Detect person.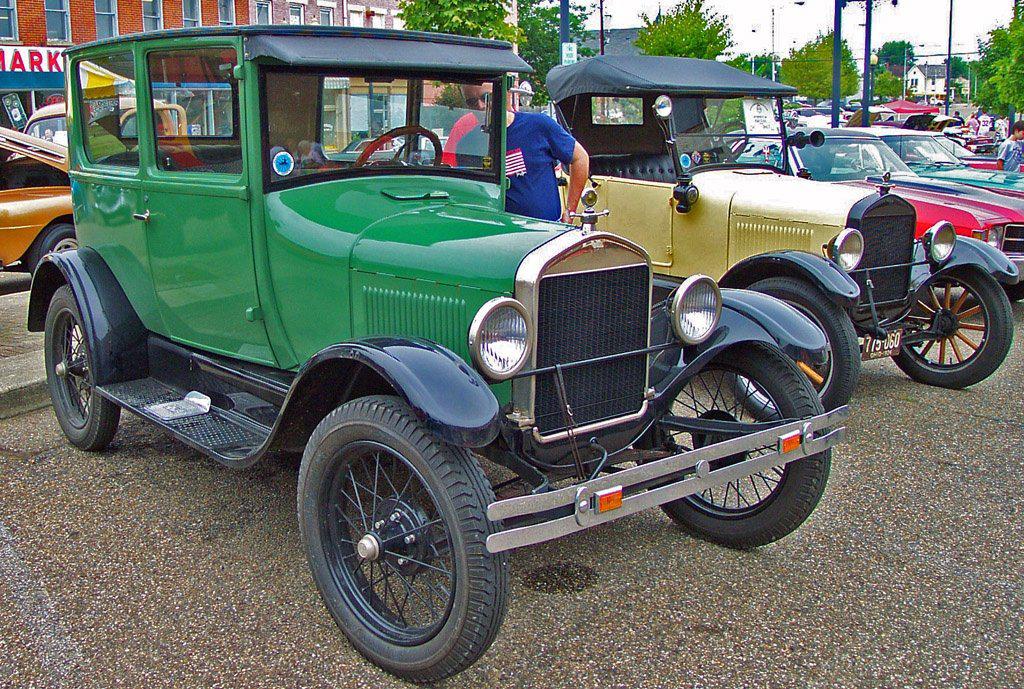
Detected at box(952, 113, 960, 120).
